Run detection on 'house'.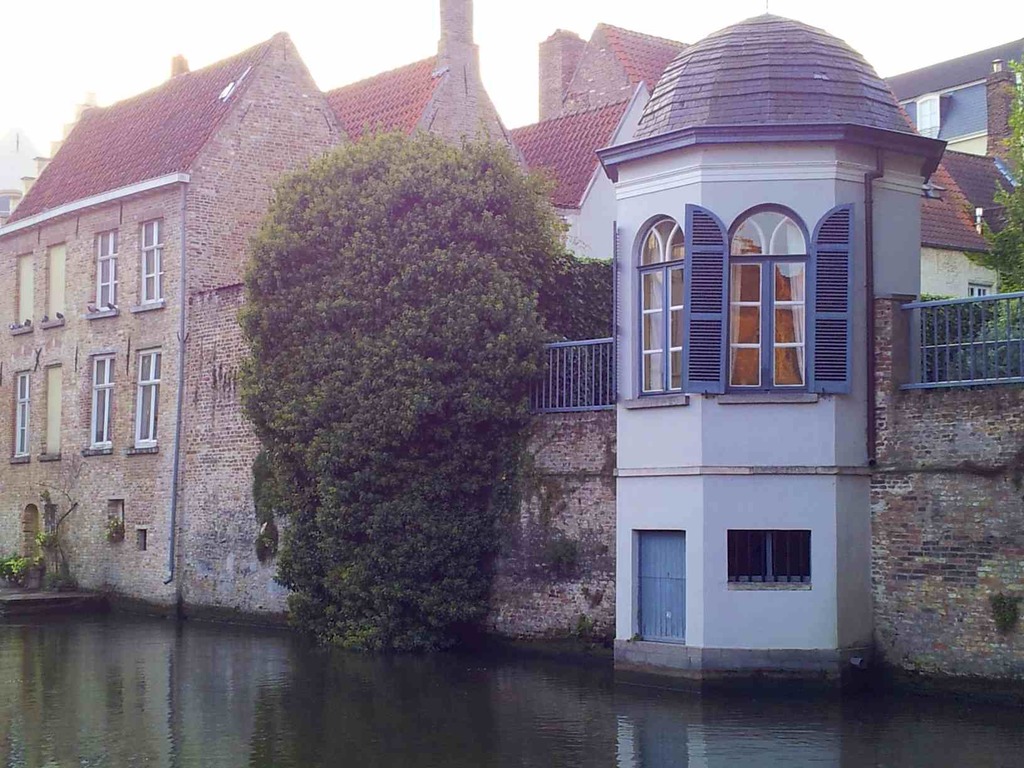
Result: bbox=[508, 28, 701, 259].
